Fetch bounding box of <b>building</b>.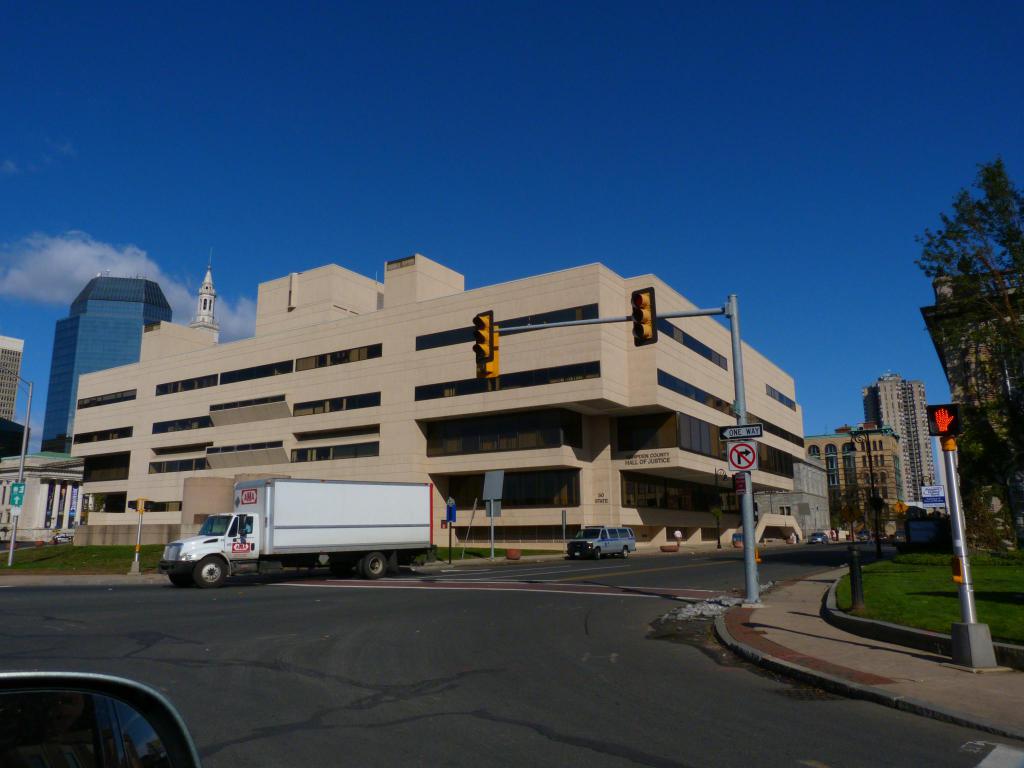
Bbox: x1=42, y1=268, x2=173, y2=458.
